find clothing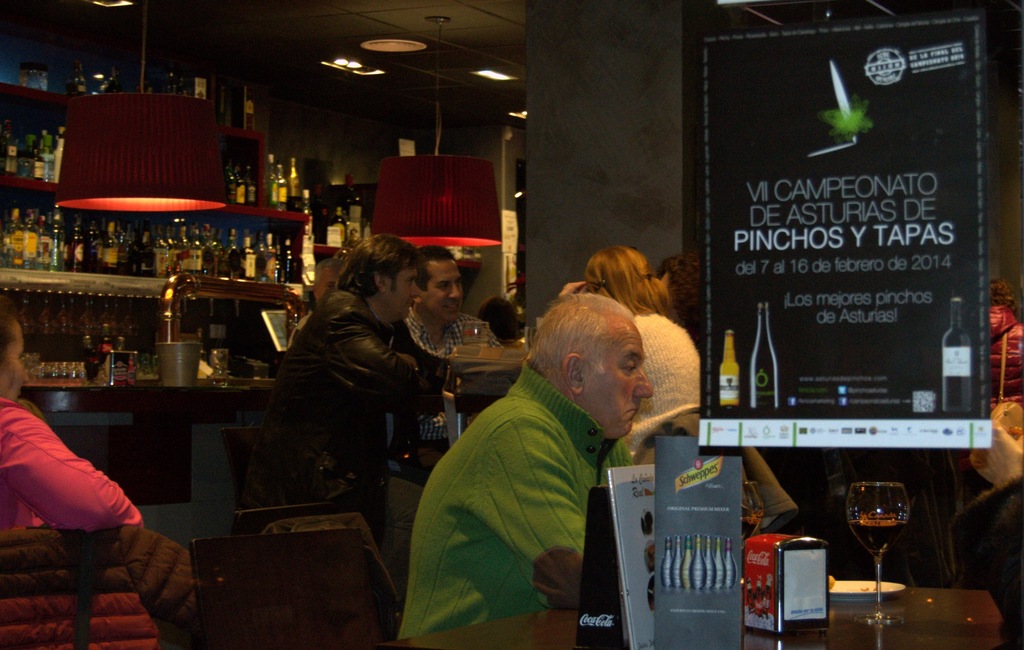
(284, 287, 442, 496)
